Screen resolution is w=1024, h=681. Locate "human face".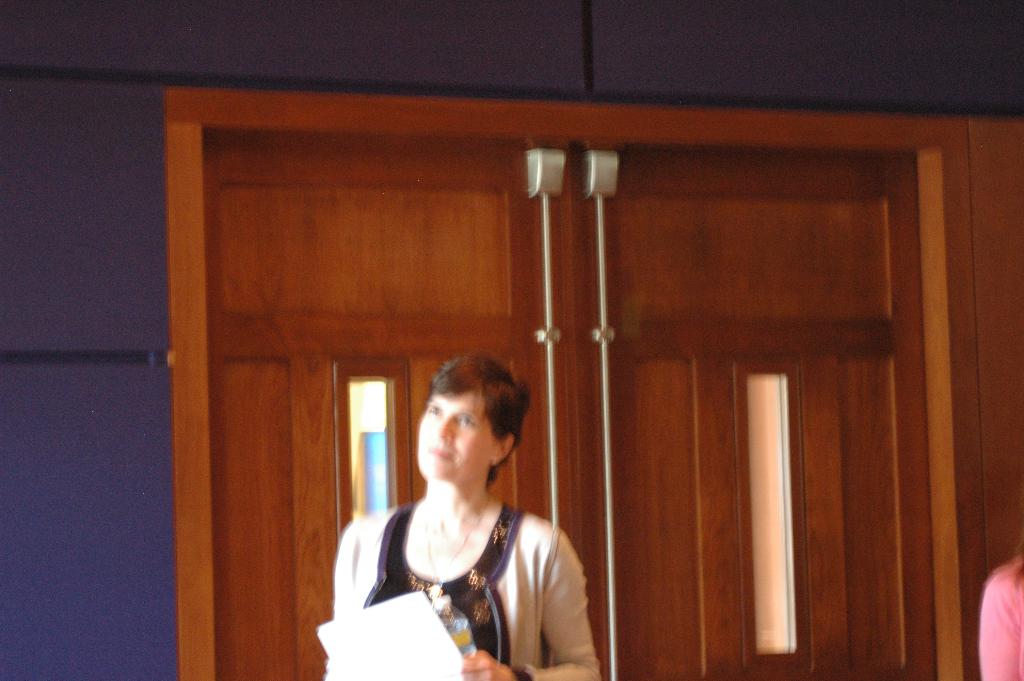
[415, 384, 508, 489].
